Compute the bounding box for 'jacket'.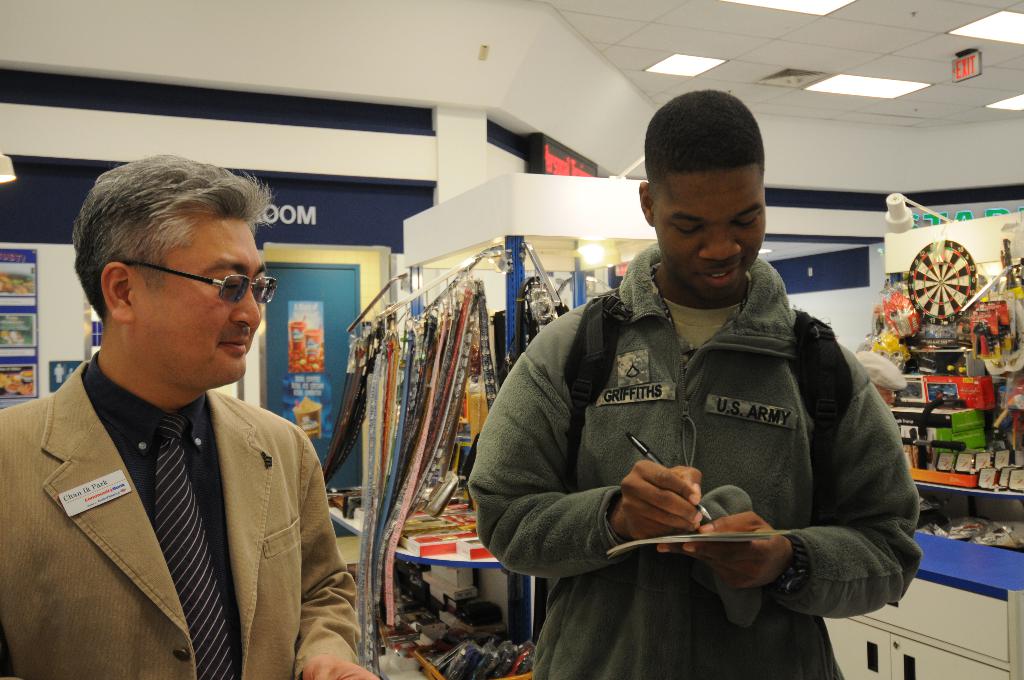
l=467, t=245, r=918, b=679.
